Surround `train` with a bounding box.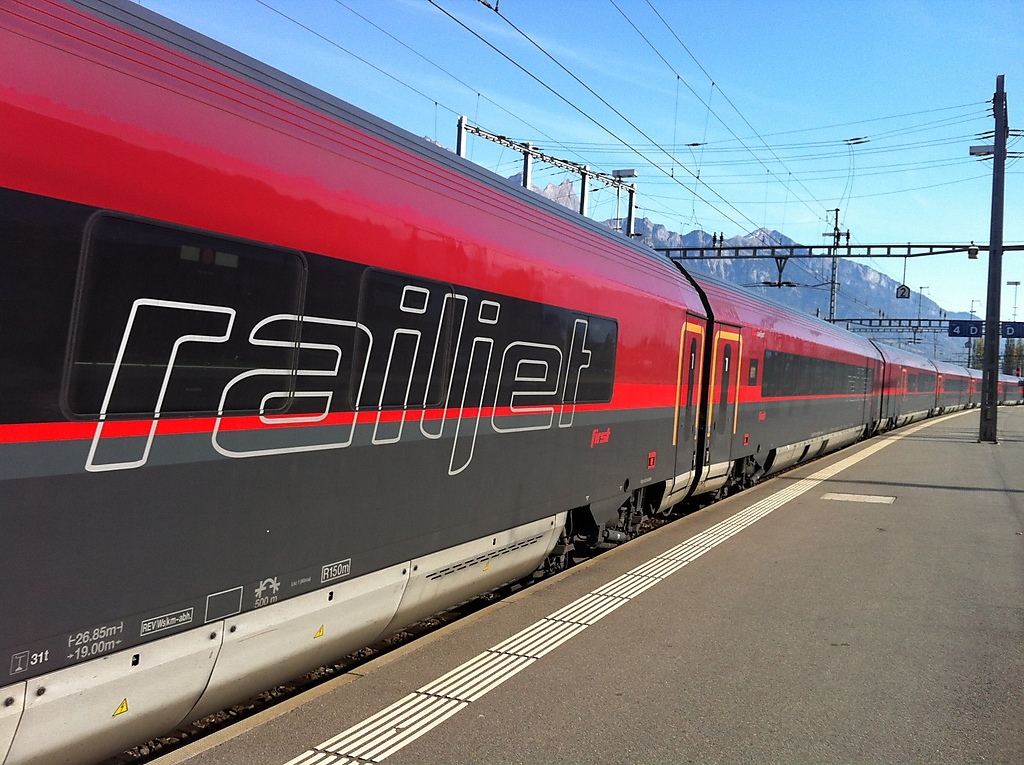
pyautogui.locateOnScreen(0, 0, 1023, 764).
